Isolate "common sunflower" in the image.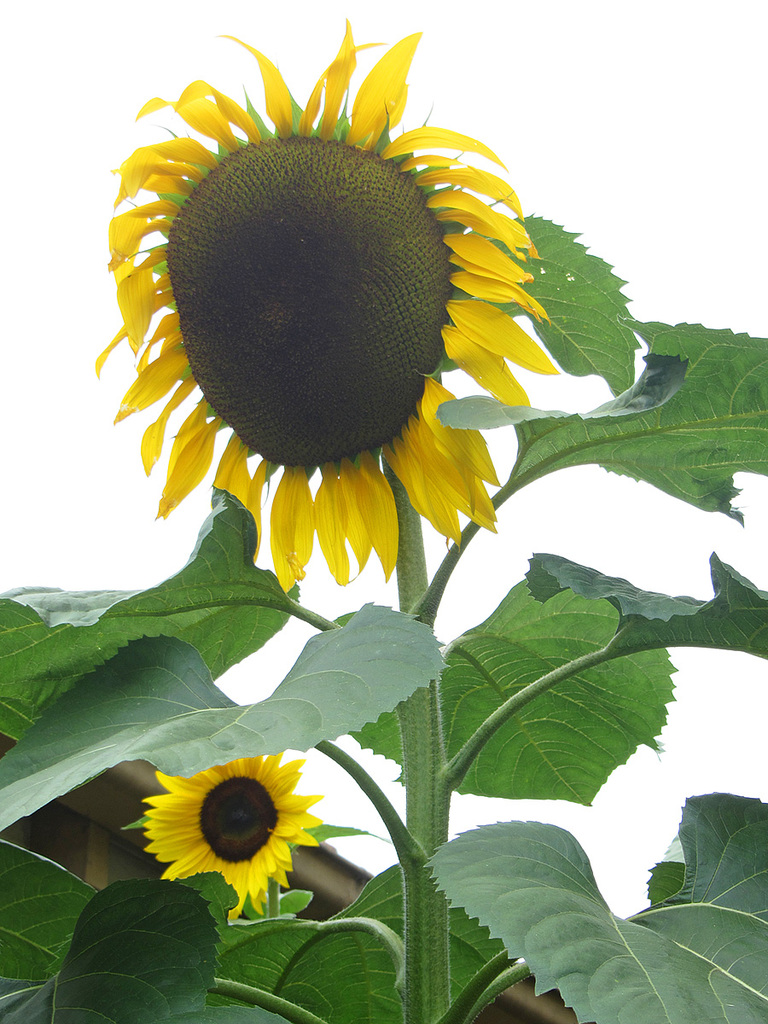
Isolated region: x1=67, y1=26, x2=560, y2=606.
